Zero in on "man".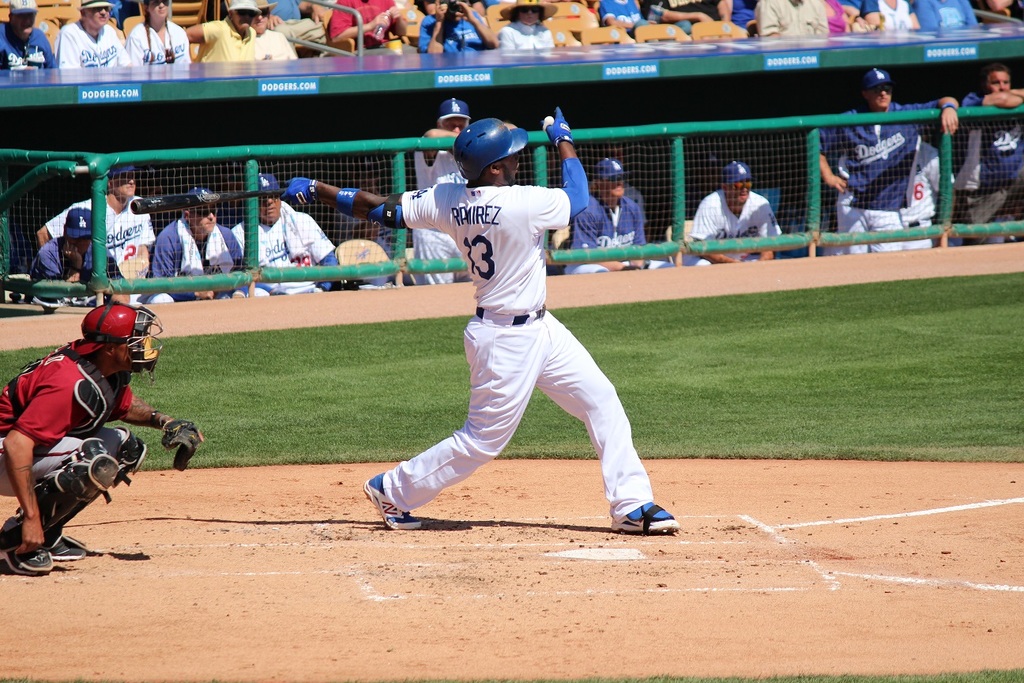
Zeroed in: l=185, t=0, r=264, b=68.
